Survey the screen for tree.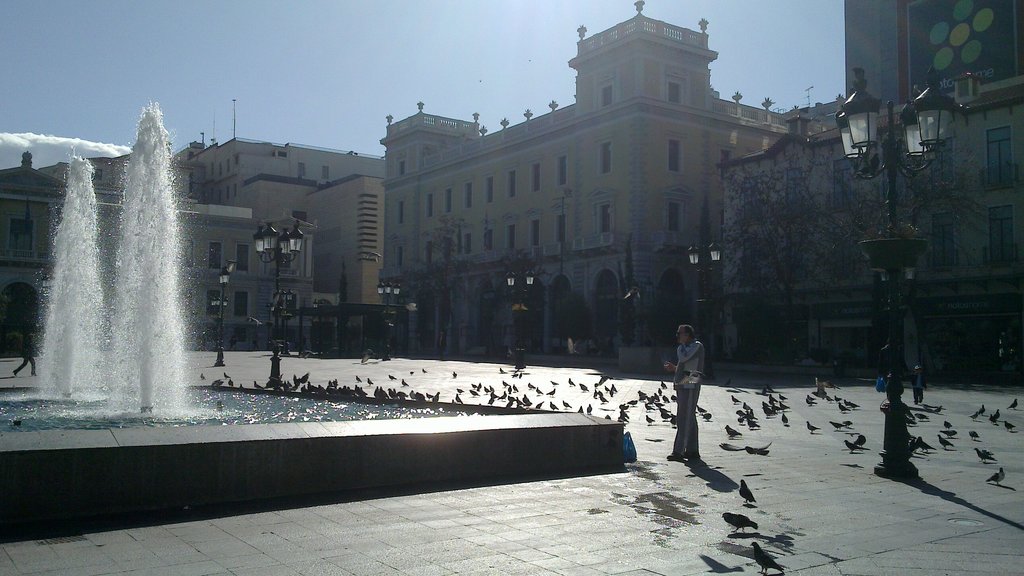
Survey found: l=405, t=210, r=477, b=357.
